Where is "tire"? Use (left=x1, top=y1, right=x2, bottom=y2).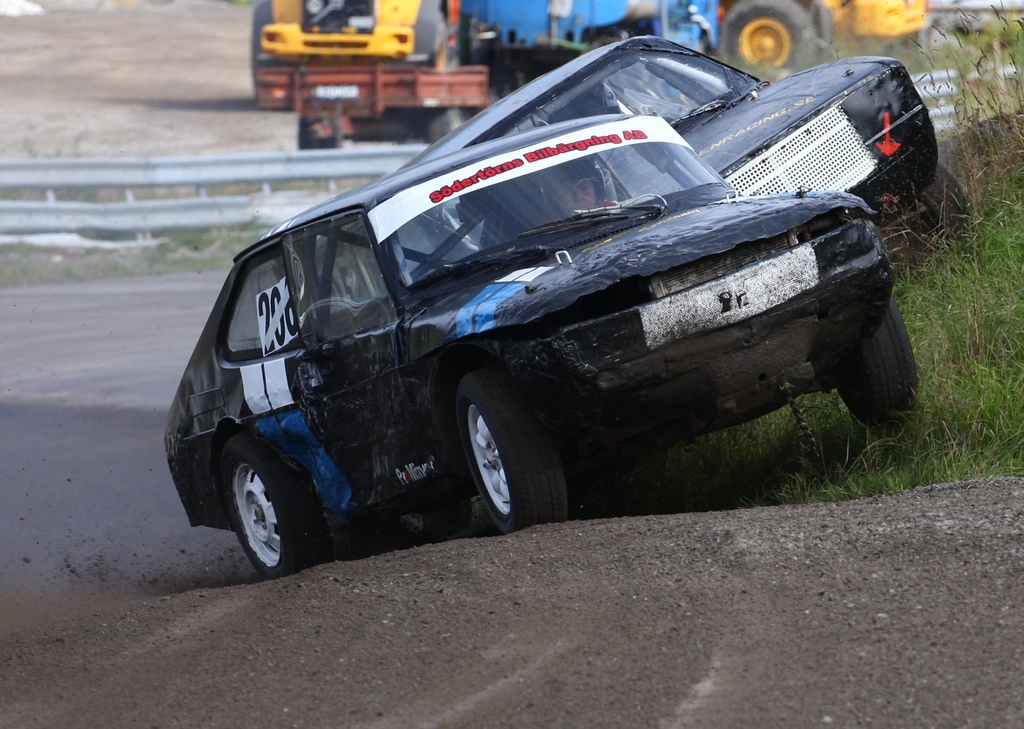
(left=426, top=108, right=467, bottom=143).
